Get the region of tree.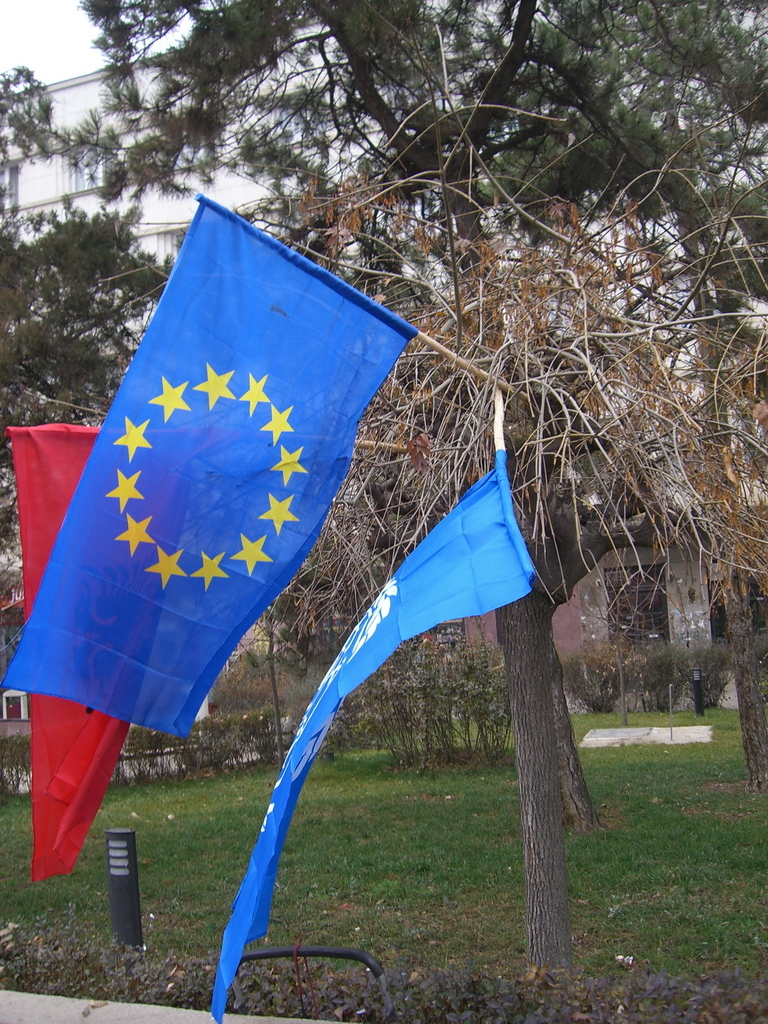
<region>254, 27, 767, 994</region>.
